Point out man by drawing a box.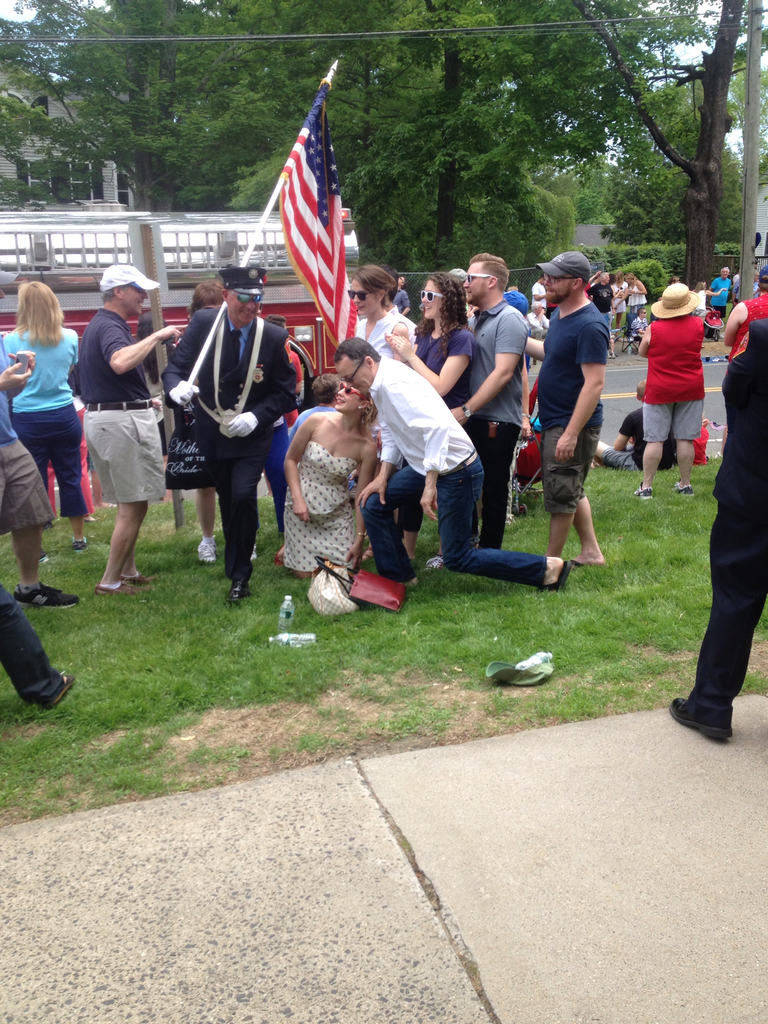
bbox(531, 252, 629, 582).
